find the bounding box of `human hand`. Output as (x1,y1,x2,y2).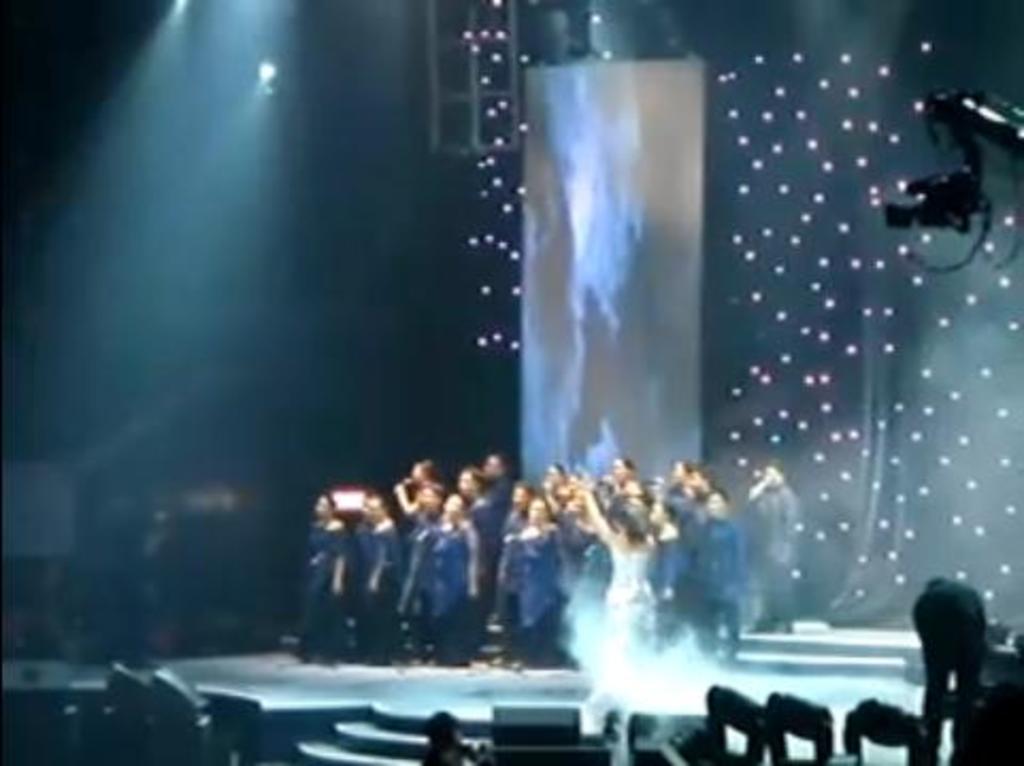
(577,485,590,498).
